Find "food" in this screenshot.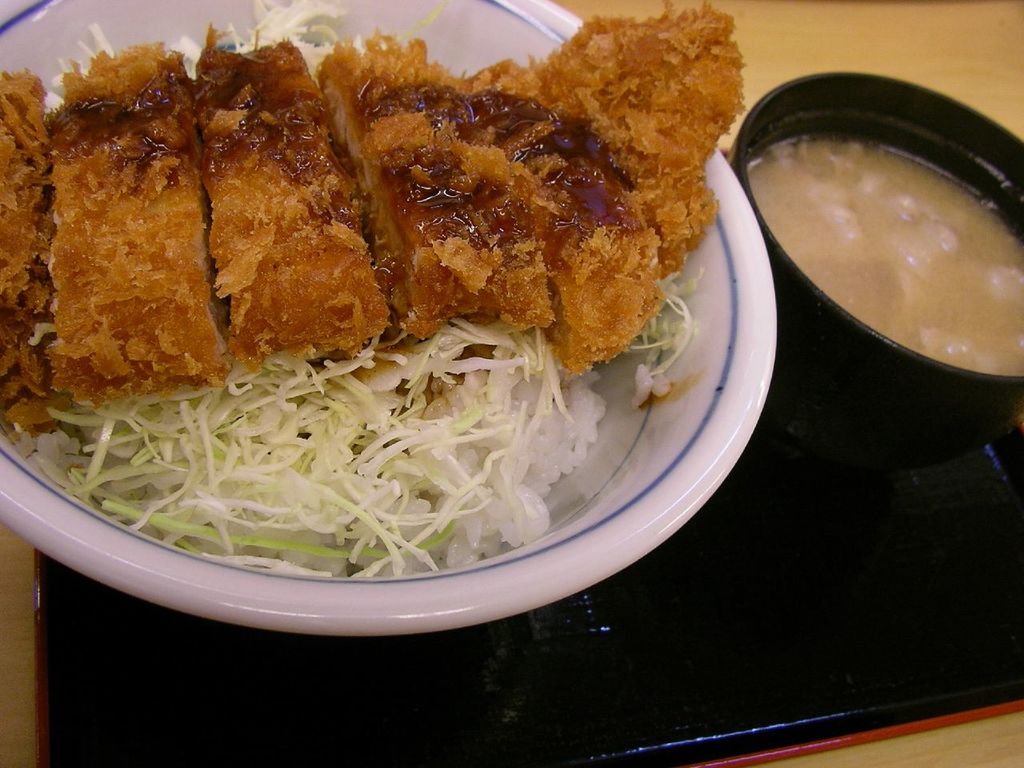
The bounding box for "food" is [35, 0, 723, 583].
